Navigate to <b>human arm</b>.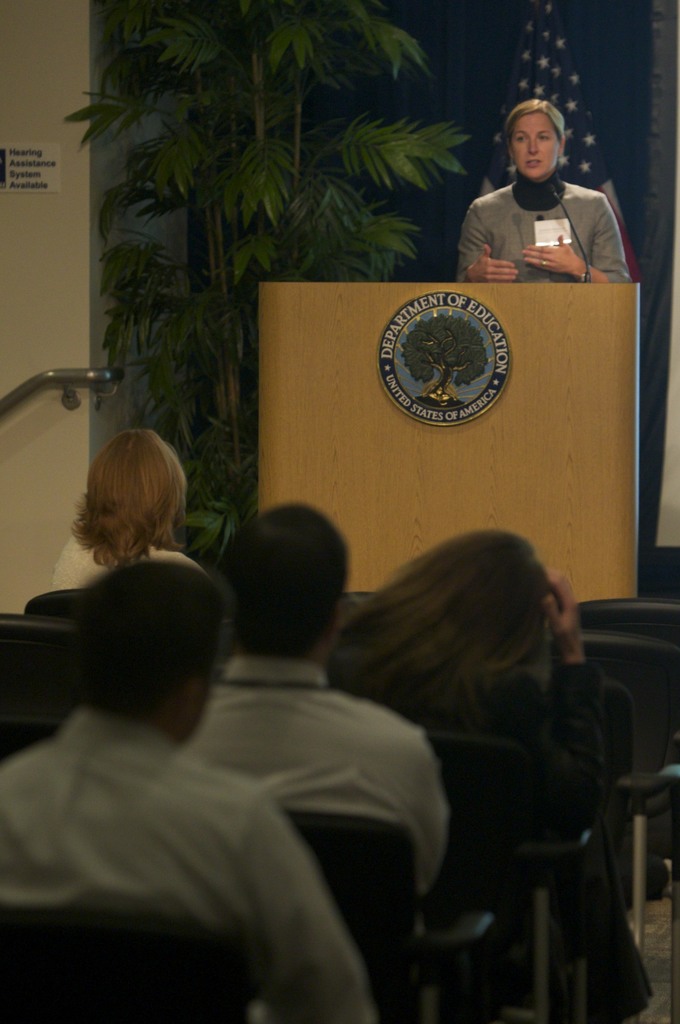
Navigation target: rect(517, 197, 624, 282).
